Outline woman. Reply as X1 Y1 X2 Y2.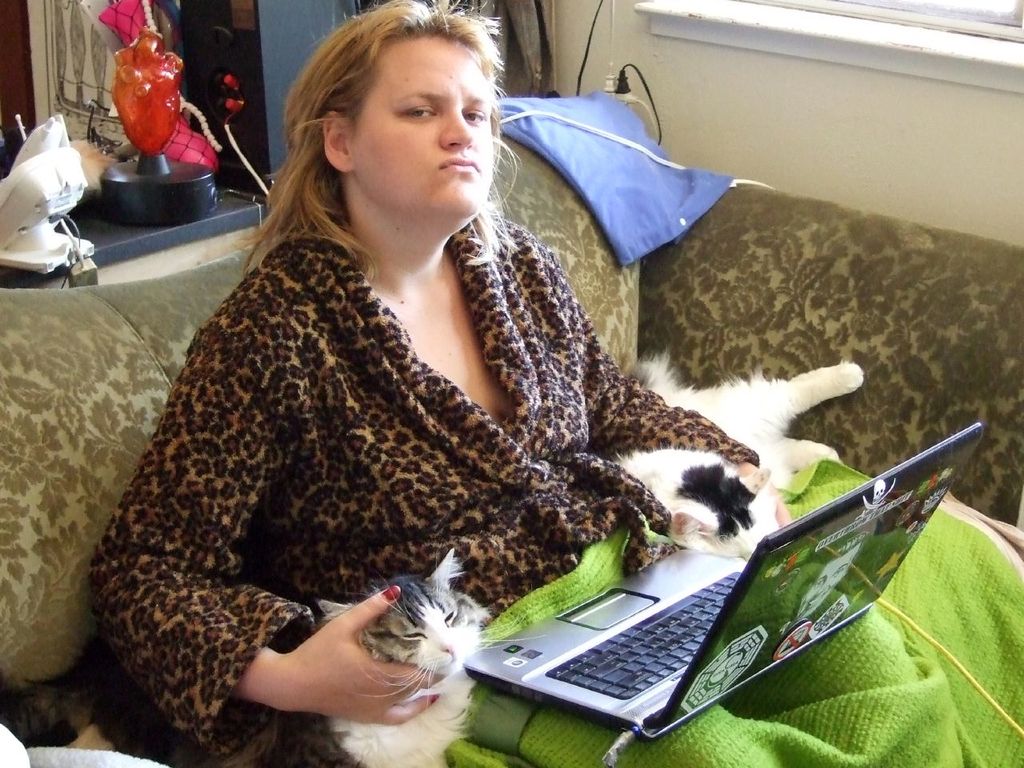
86 0 805 767.
